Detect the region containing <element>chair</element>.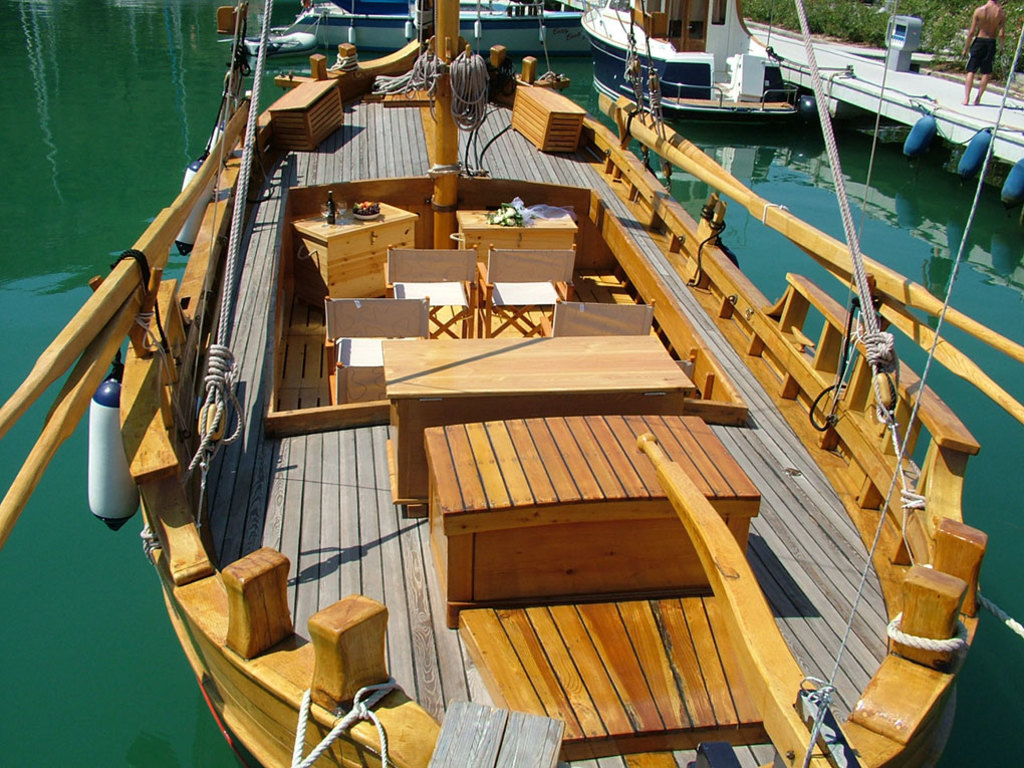
[left=328, top=357, right=391, bottom=405].
